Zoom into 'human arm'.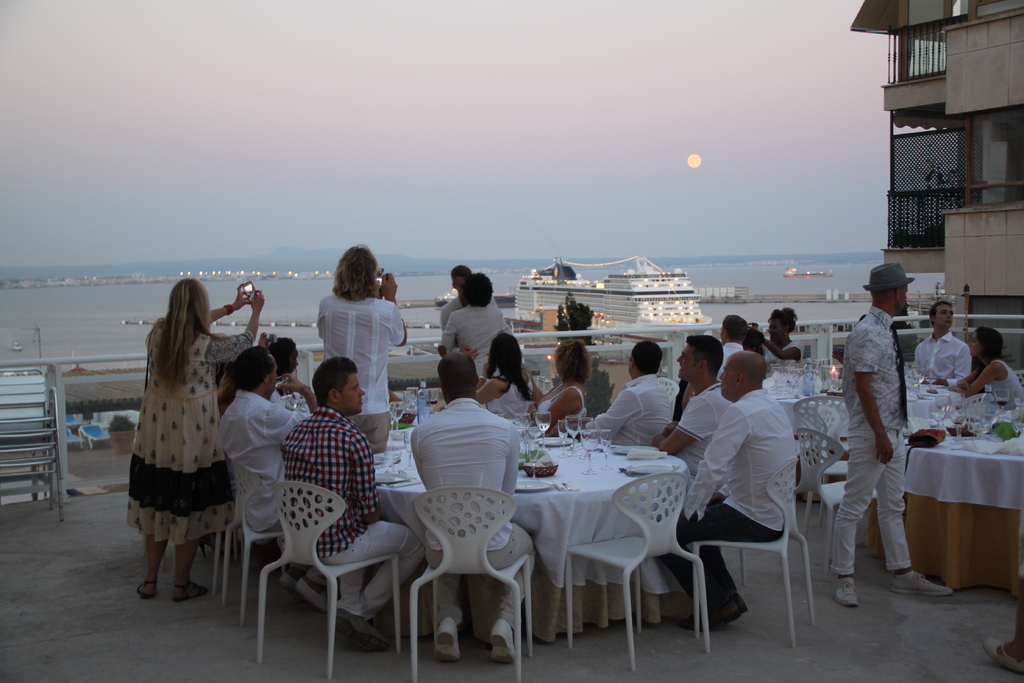
Zoom target: [x1=383, y1=269, x2=409, y2=347].
